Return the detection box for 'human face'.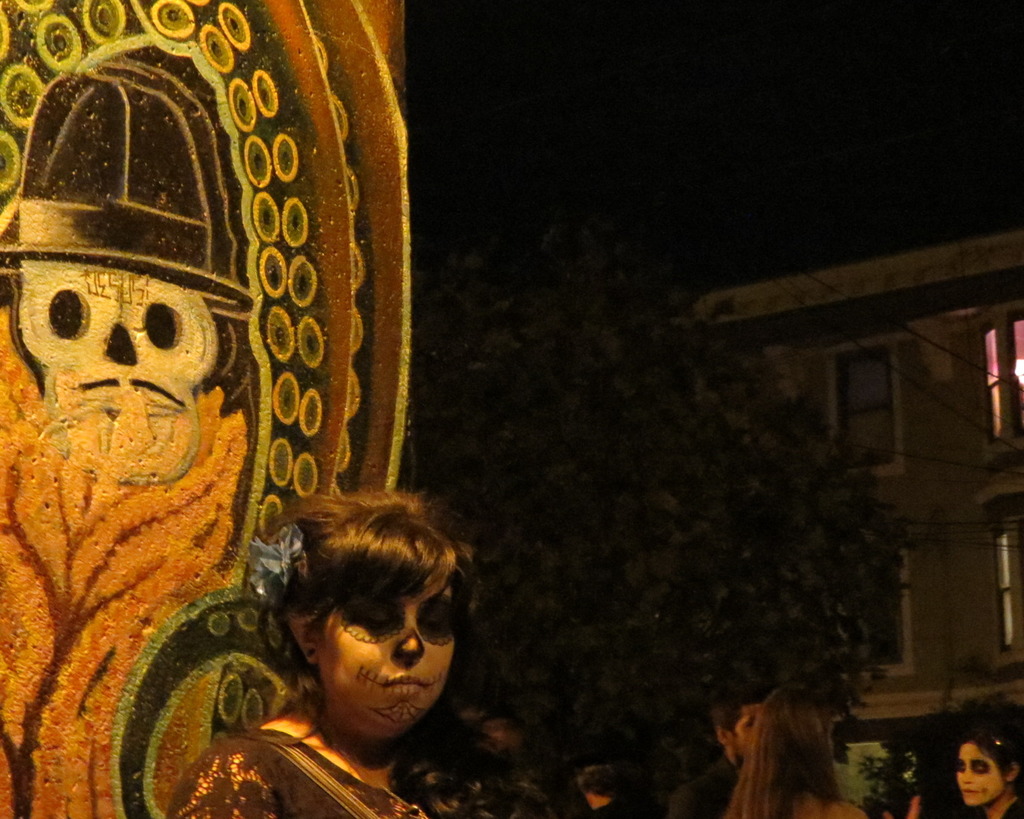
pyautogui.locateOnScreen(730, 702, 756, 761).
